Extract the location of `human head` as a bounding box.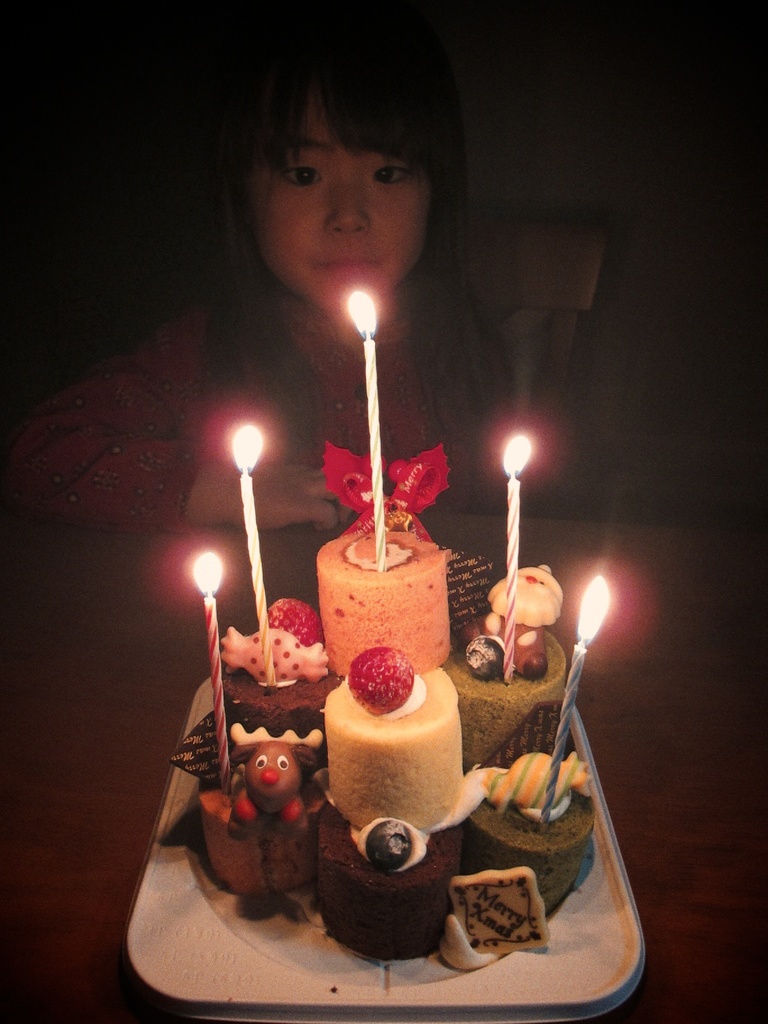
Rect(219, 1, 460, 316).
